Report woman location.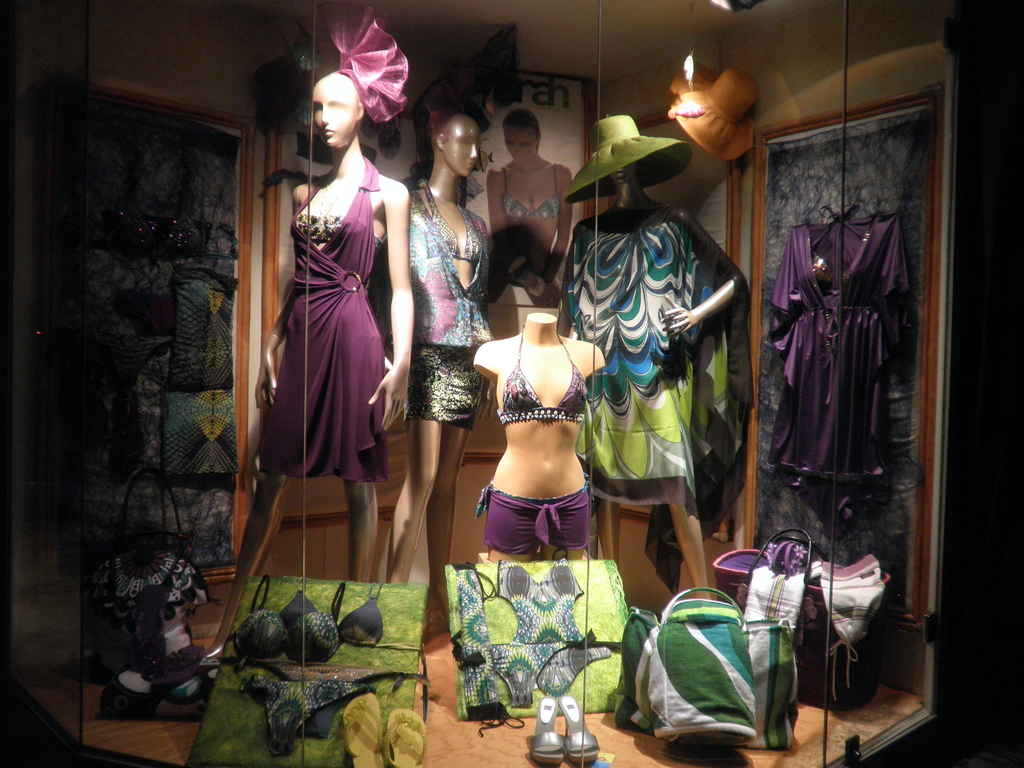
Report: bbox=(395, 114, 494, 635).
